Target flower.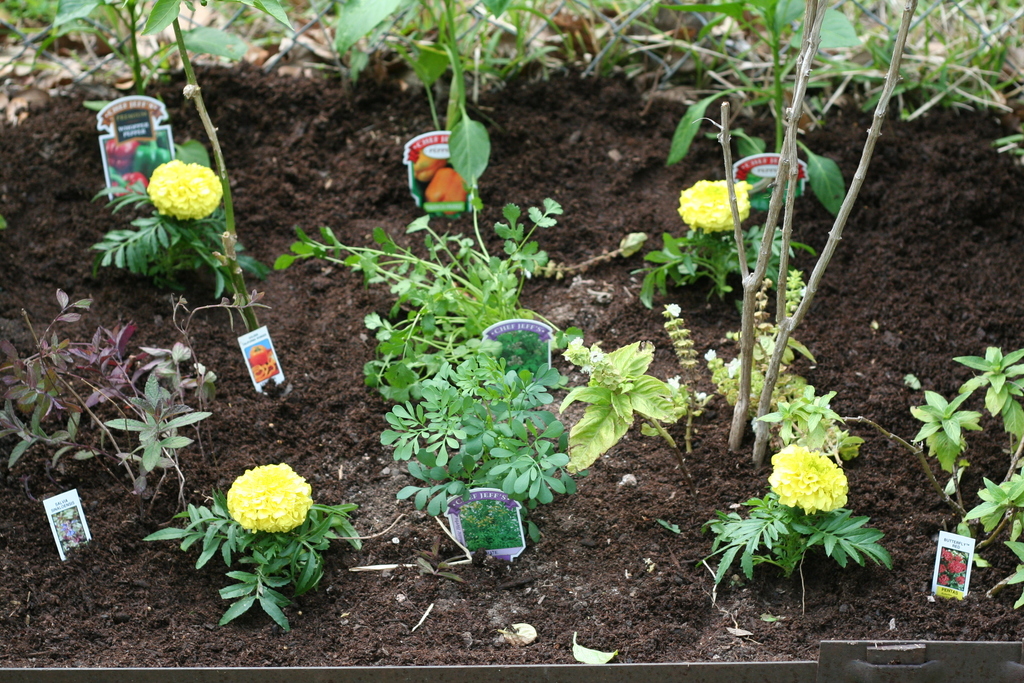
Target region: rect(148, 157, 225, 217).
